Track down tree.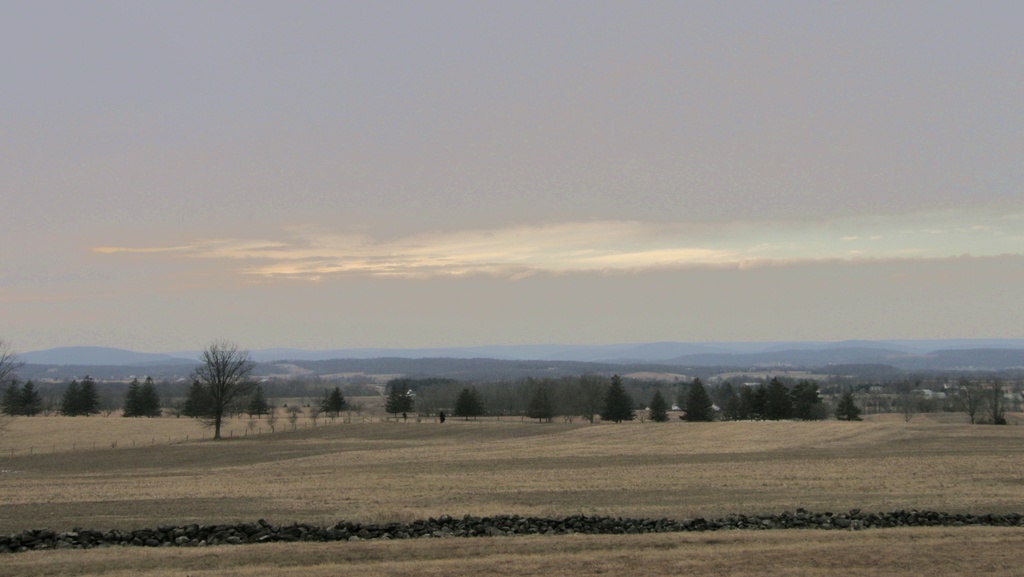
Tracked to 529:381:559:417.
